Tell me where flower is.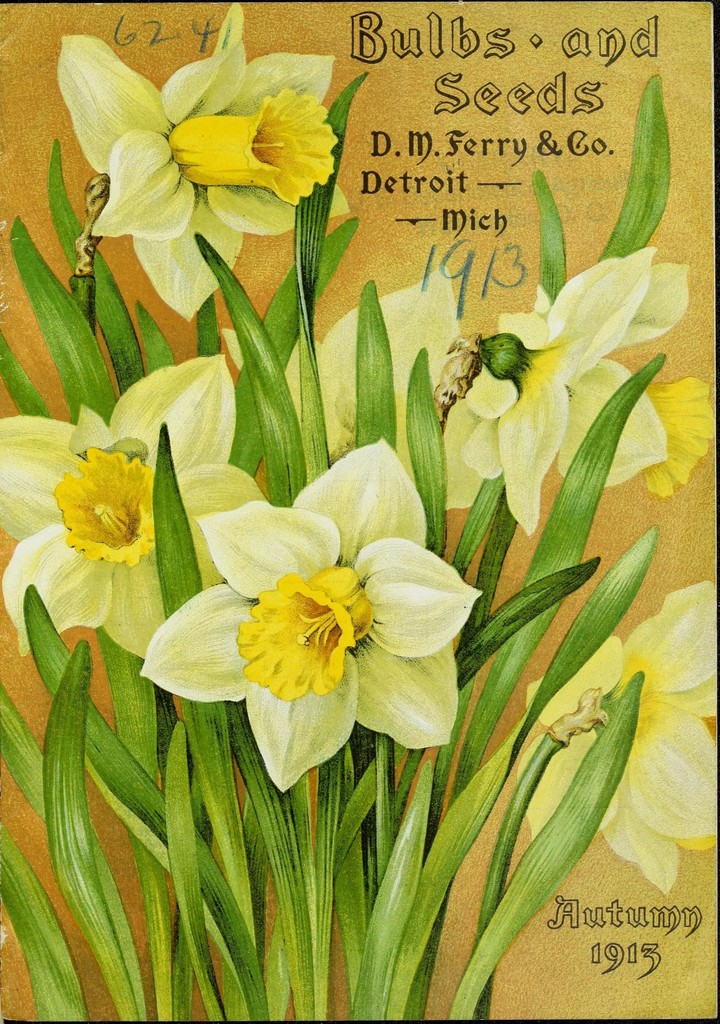
flower is at detection(216, 263, 486, 511).
